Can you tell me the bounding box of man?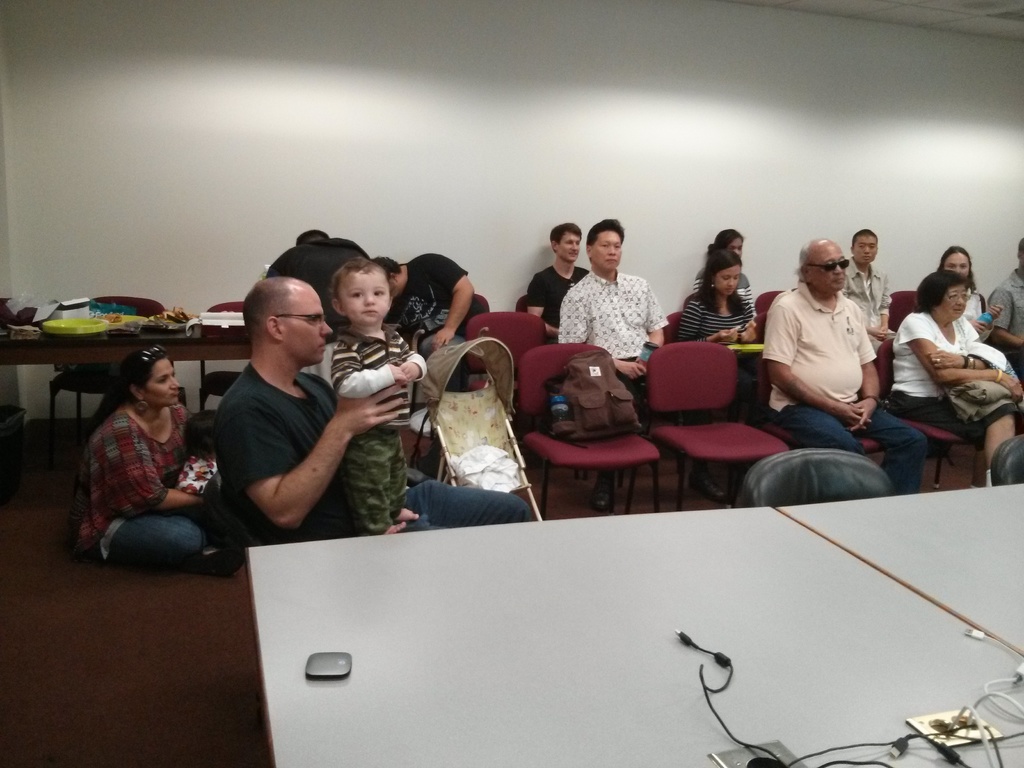
520,218,593,346.
